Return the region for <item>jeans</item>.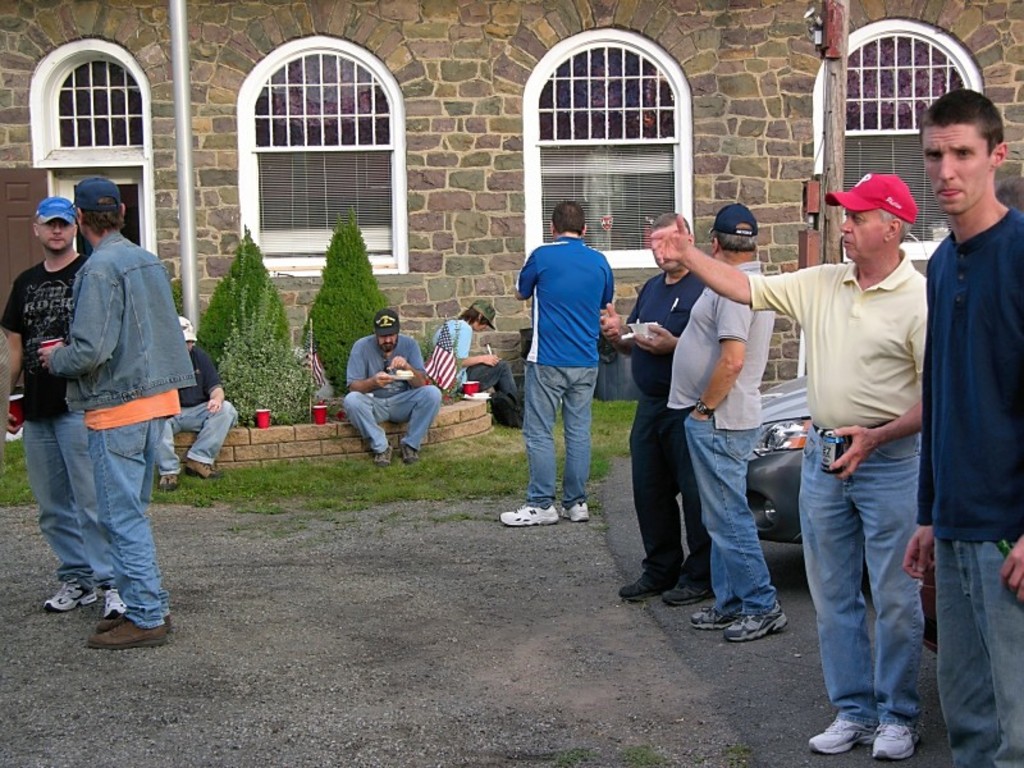
select_region(686, 413, 781, 618).
